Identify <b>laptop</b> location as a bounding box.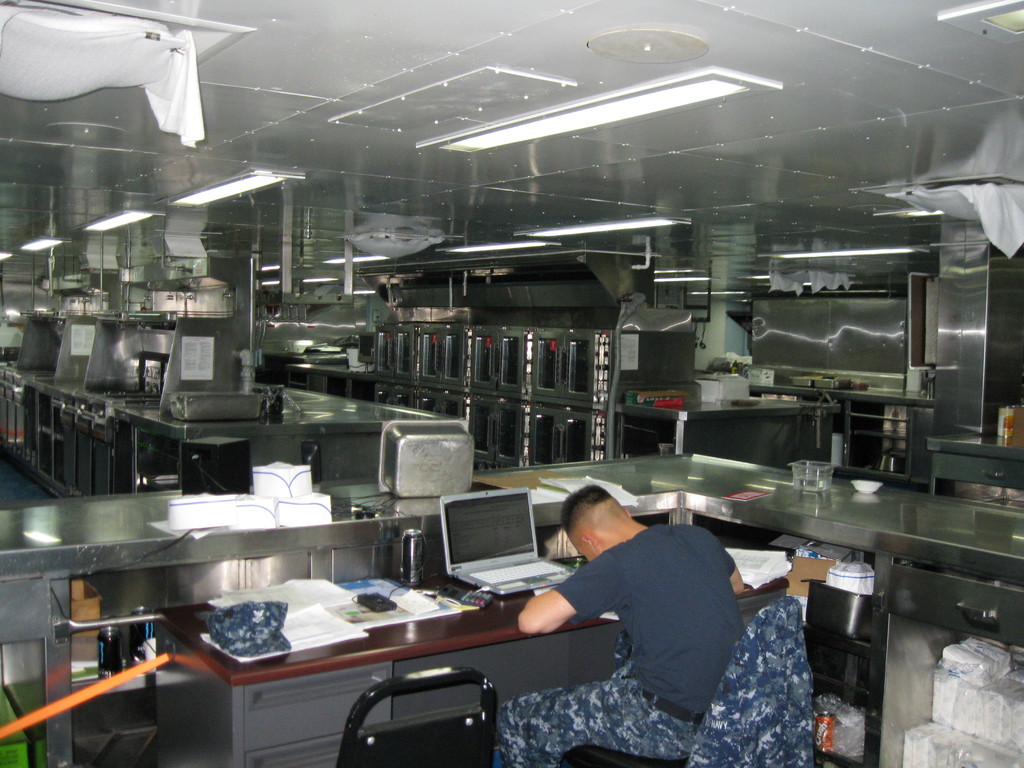
rect(443, 487, 577, 600).
